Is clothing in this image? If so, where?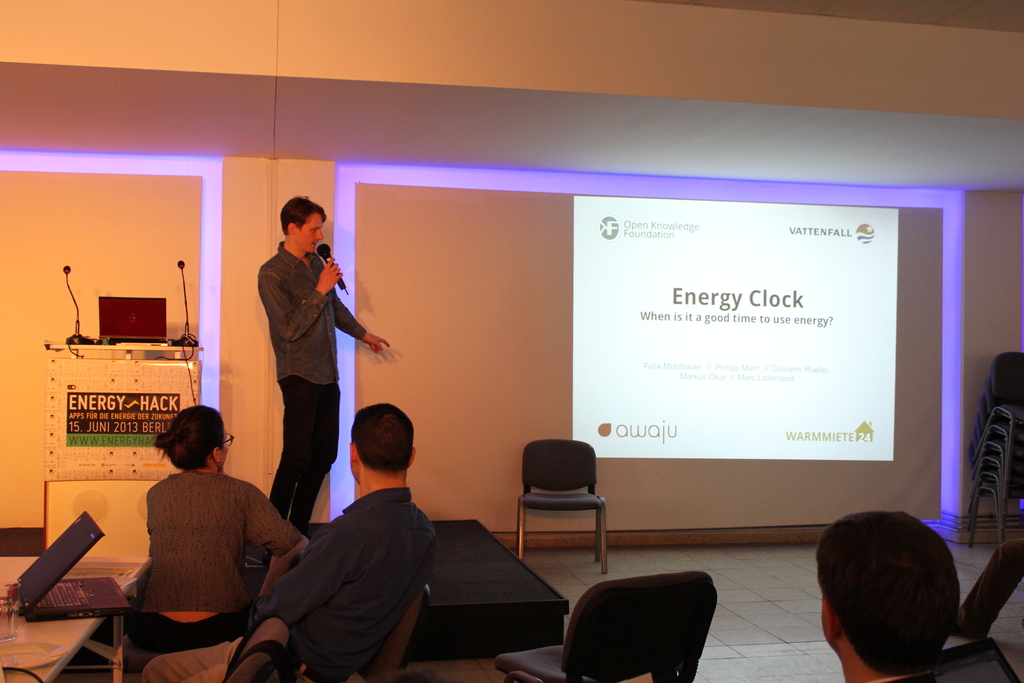
Yes, at 254,242,362,524.
